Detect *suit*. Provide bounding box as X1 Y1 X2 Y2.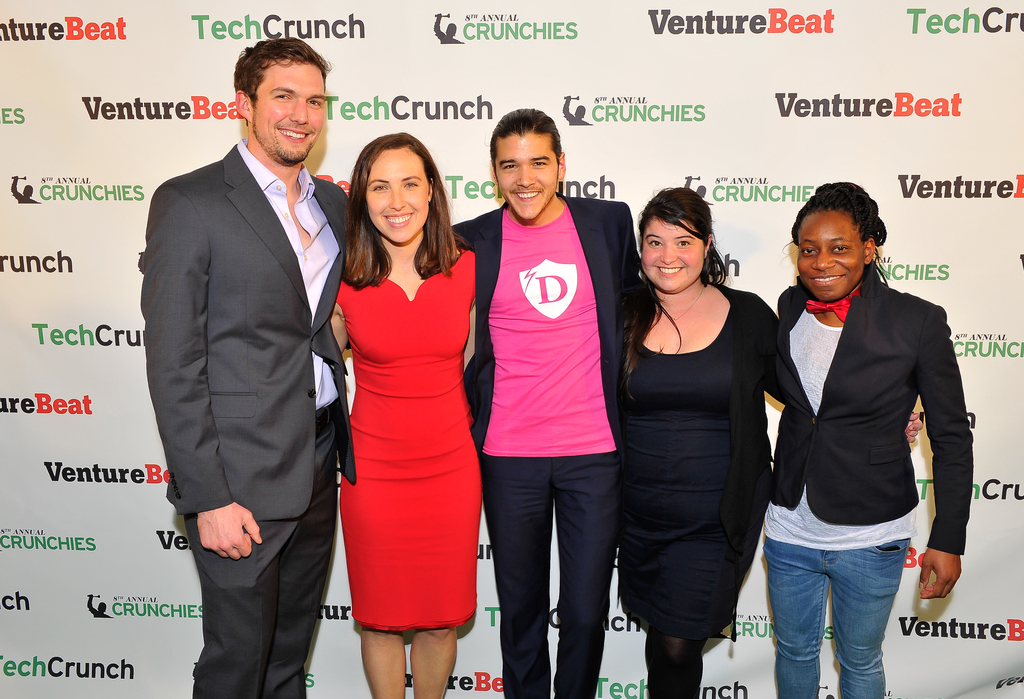
139 32 353 692.
